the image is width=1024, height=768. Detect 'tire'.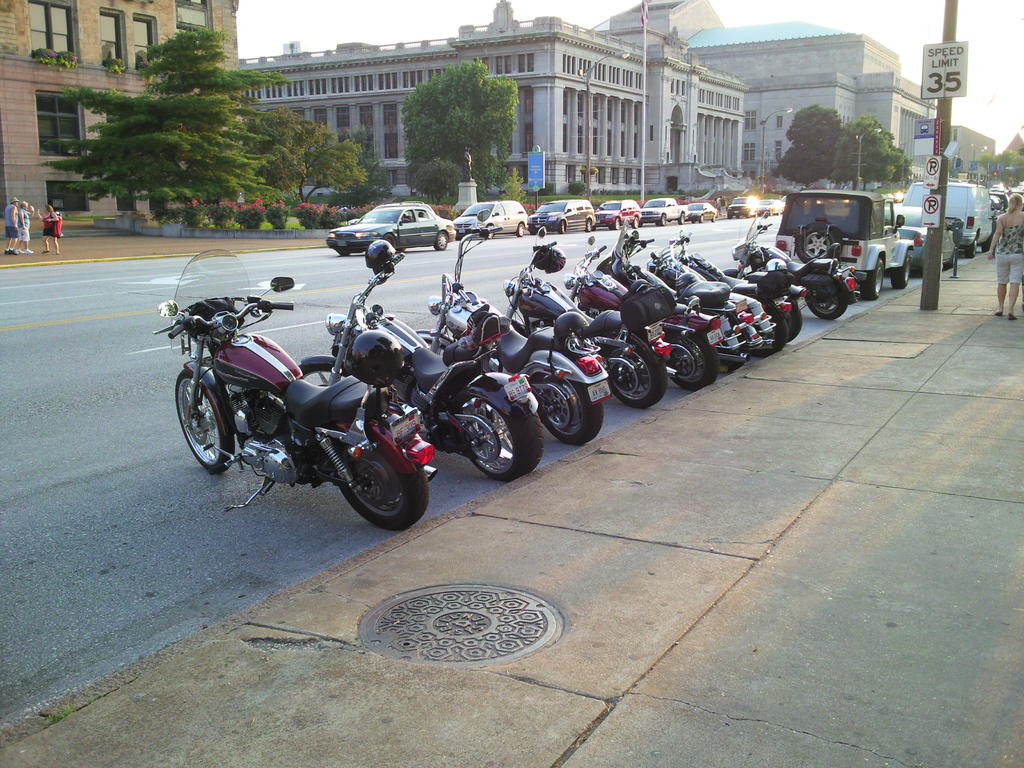
Detection: x1=172, y1=368, x2=235, y2=475.
